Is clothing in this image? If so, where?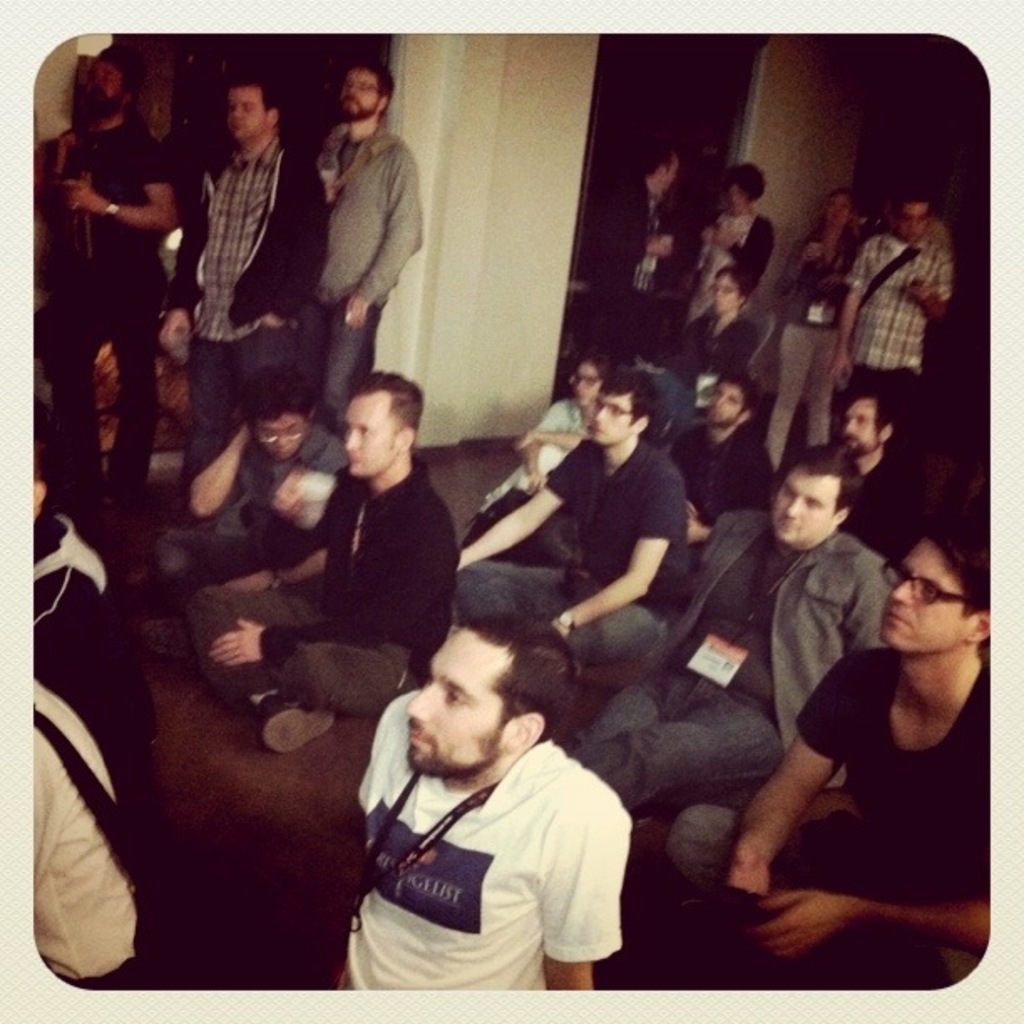
Yes, at 492/398/607/514.
